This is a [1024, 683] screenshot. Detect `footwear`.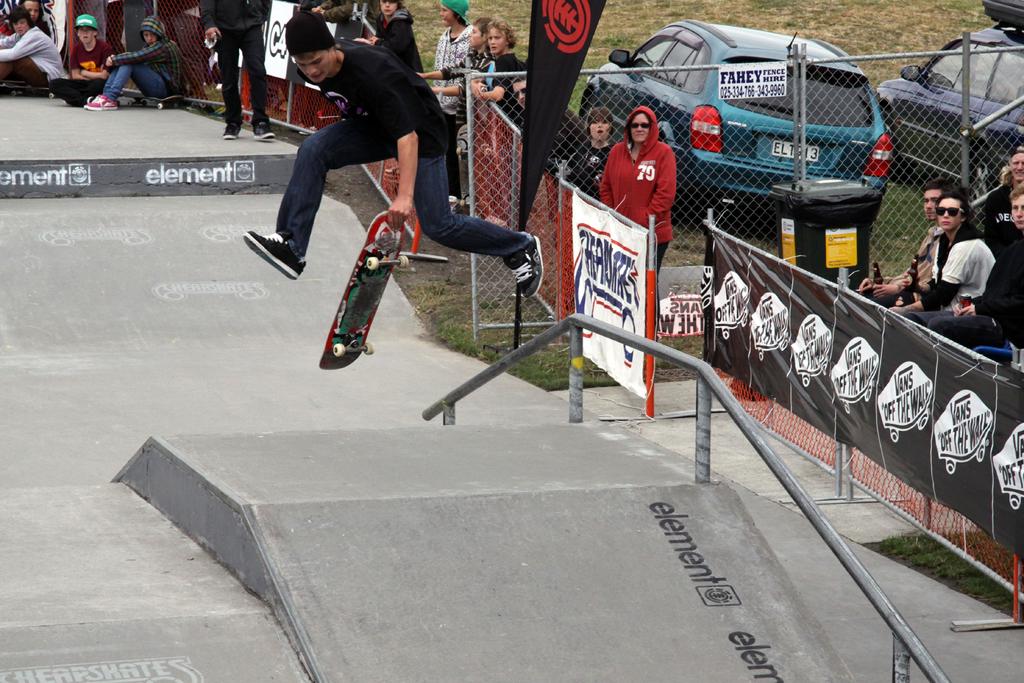
242,233,310,284.
